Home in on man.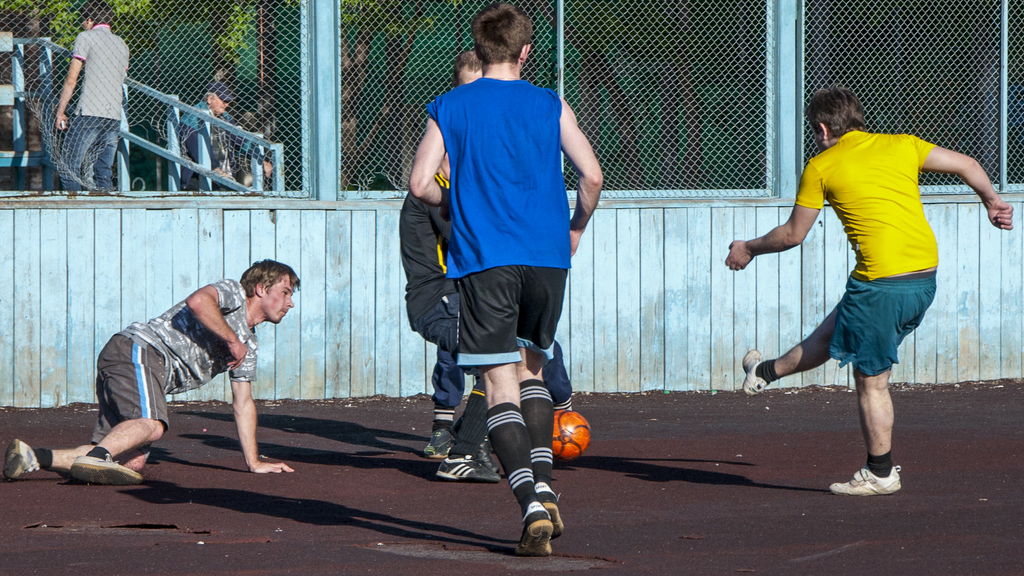
Homed in at [x1=738, y1=90, x2=977, y2=466].
